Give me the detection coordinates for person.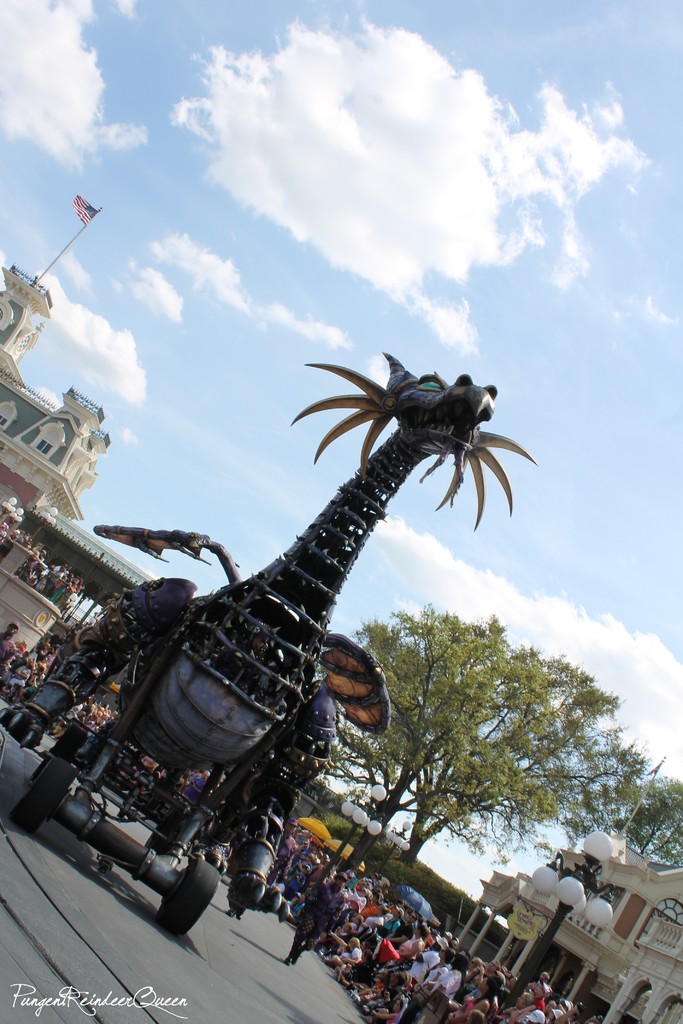
box=[383, 903, 400, 941].
